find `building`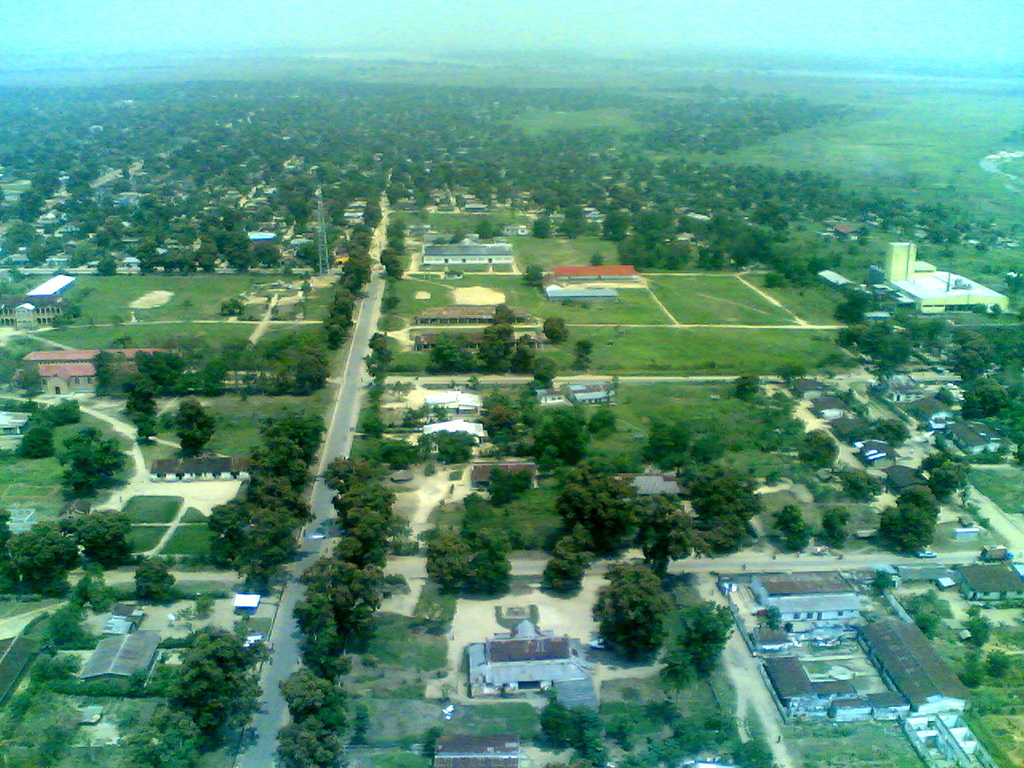
(931, 418, 1005, 452)
